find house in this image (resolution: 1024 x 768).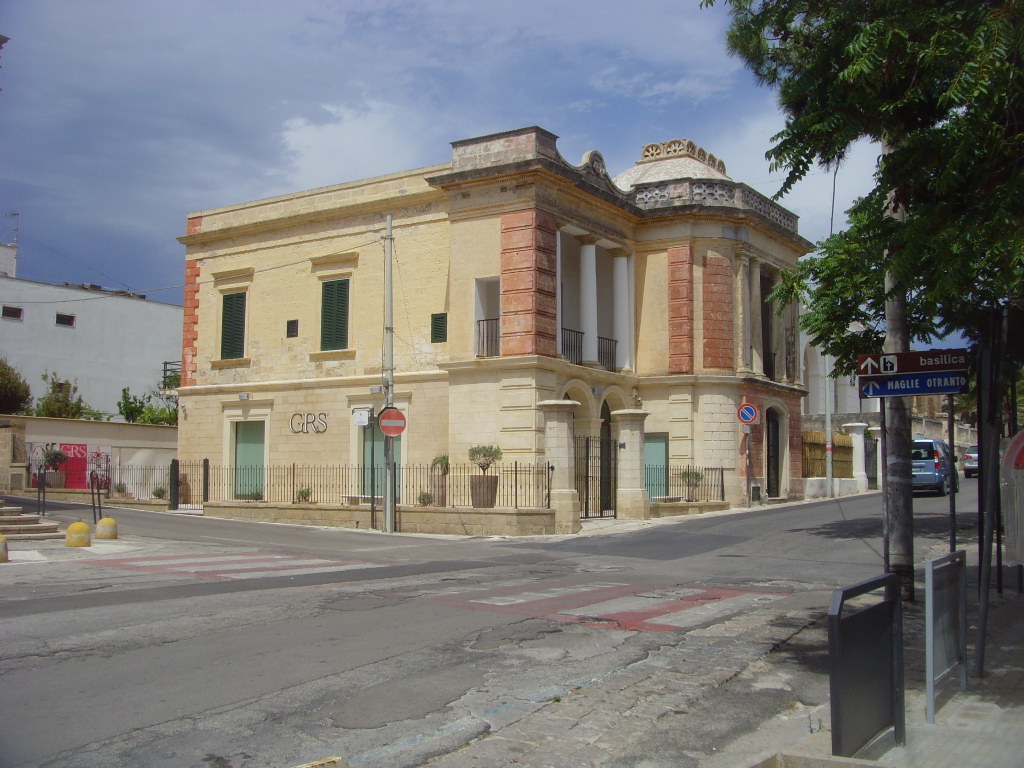
(0, 247, 180, 431).
